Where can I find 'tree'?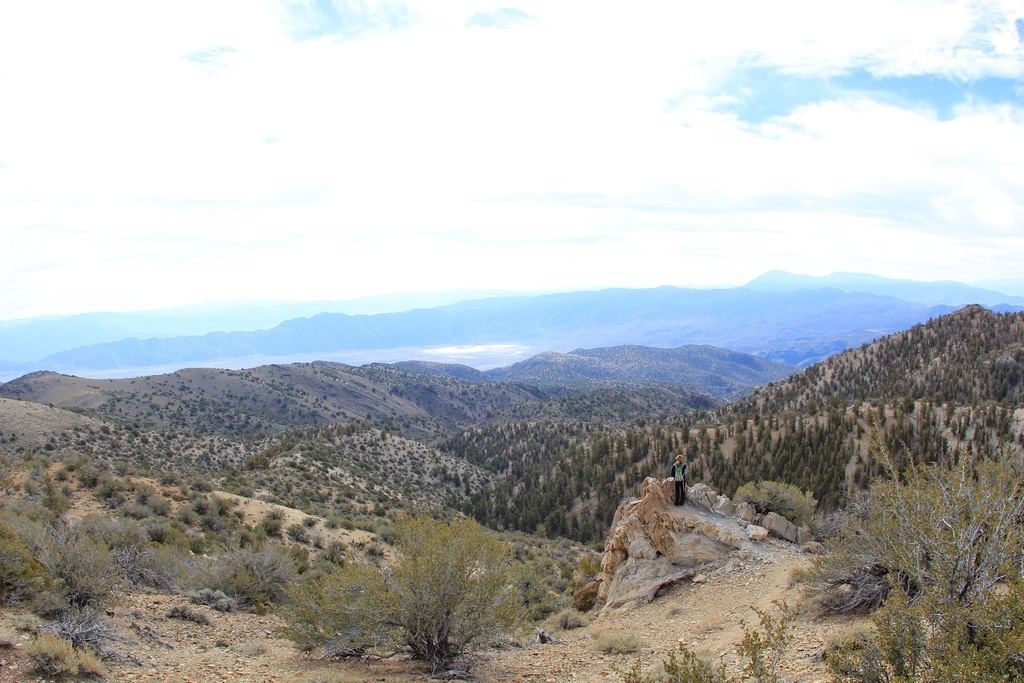
You can find it at bbox(929, 391, 944, 406).
